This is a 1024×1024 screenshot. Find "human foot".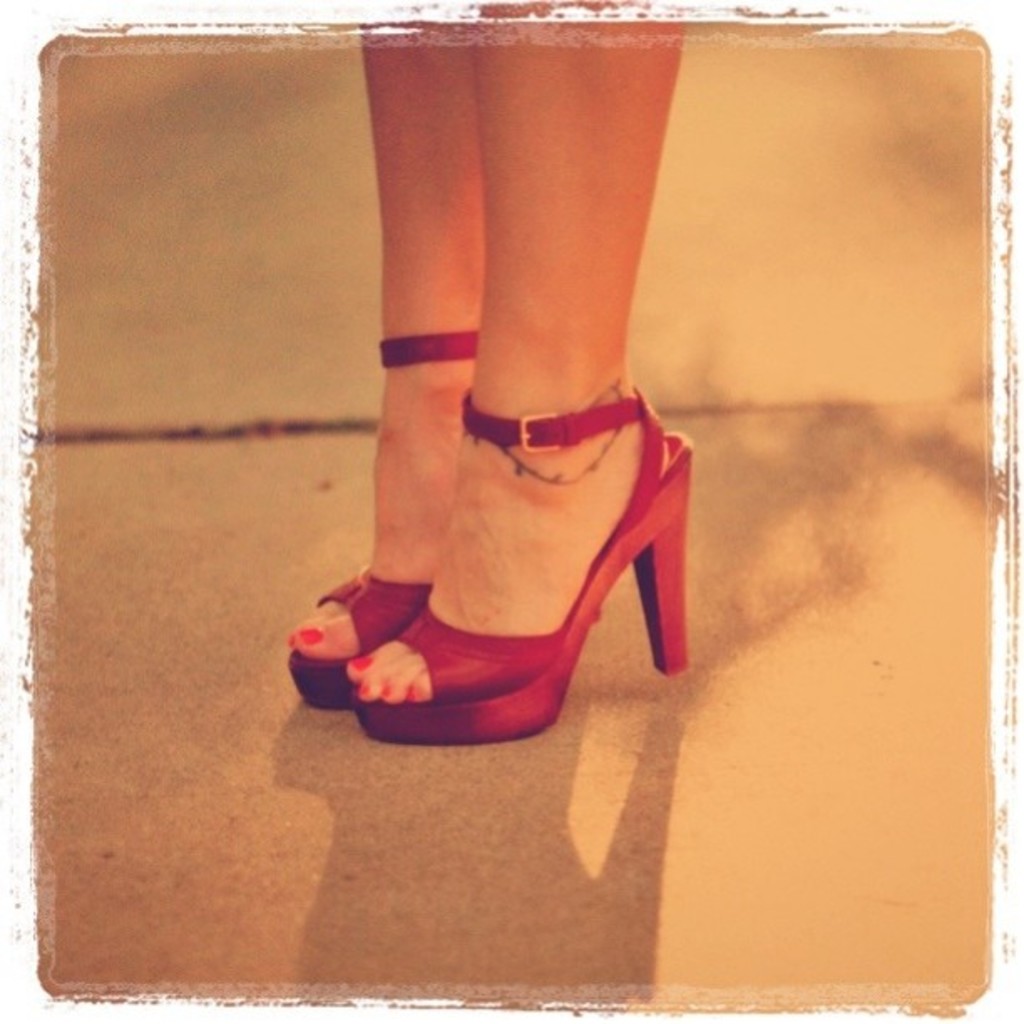
Bounding box: 291/350/480/658.
